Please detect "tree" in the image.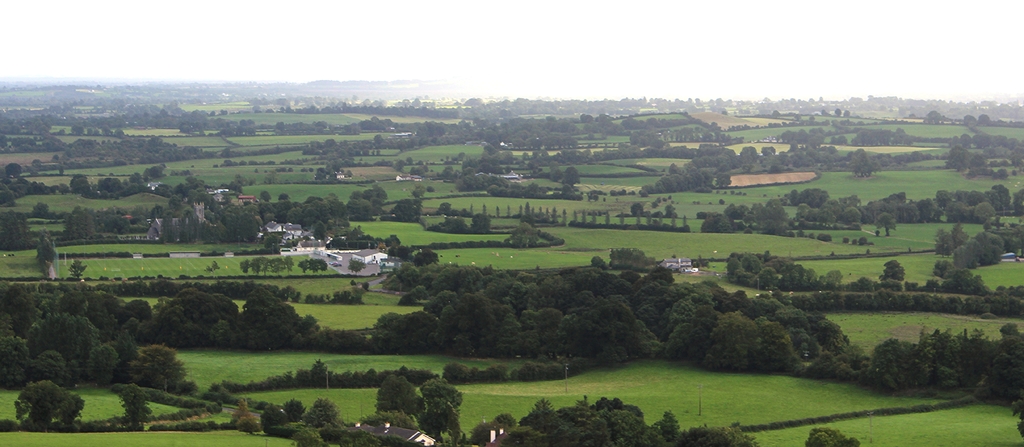
[668,202,678,224].
